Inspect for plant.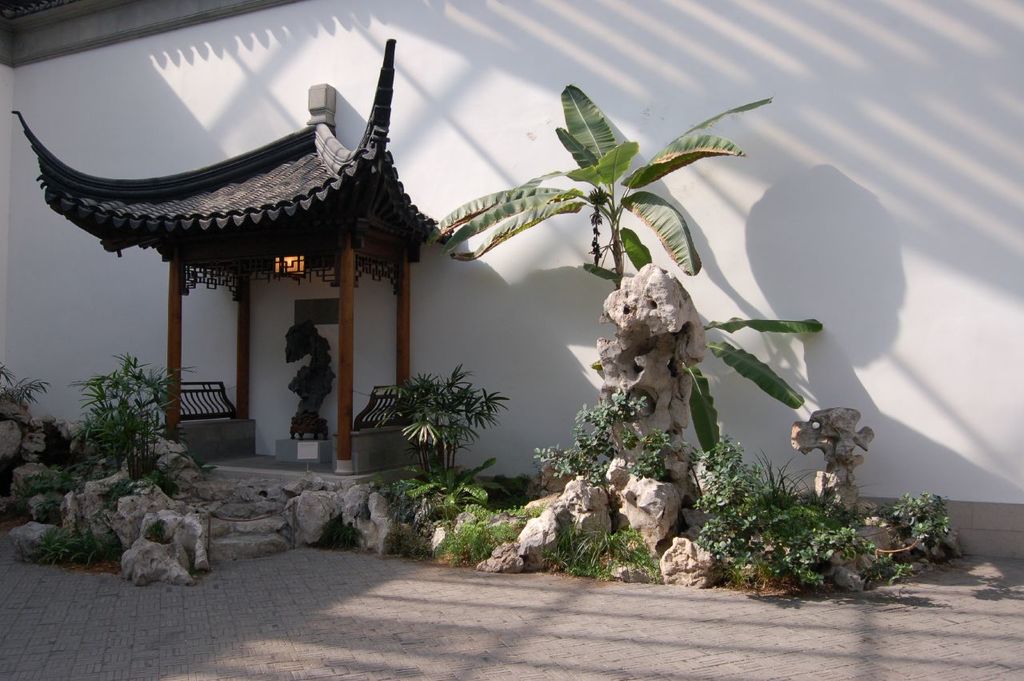
Inspection: 537,387,658,523.
